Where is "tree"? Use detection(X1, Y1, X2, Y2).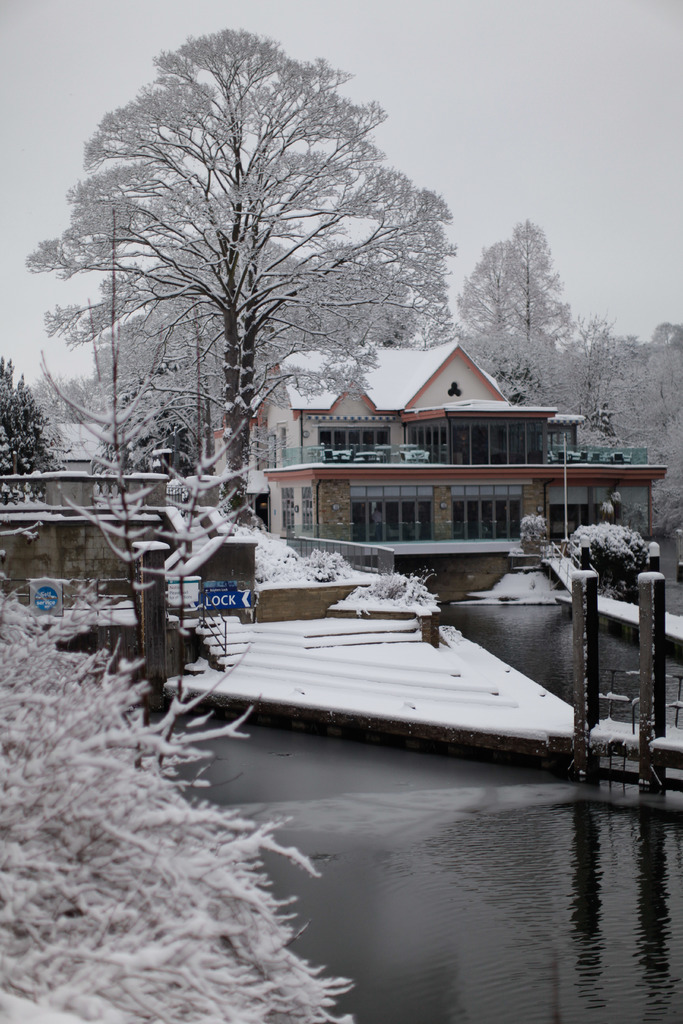
detection(449, 242, 554, 406).
